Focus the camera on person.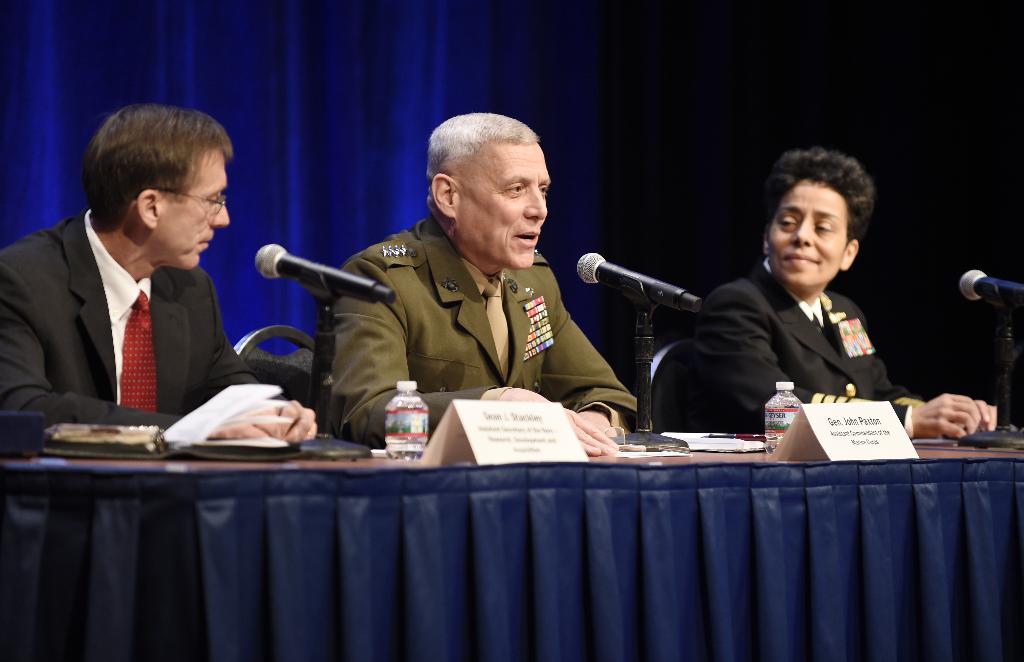
Focus region: (x1=661, y1=152, x2=1005, y2=438).
